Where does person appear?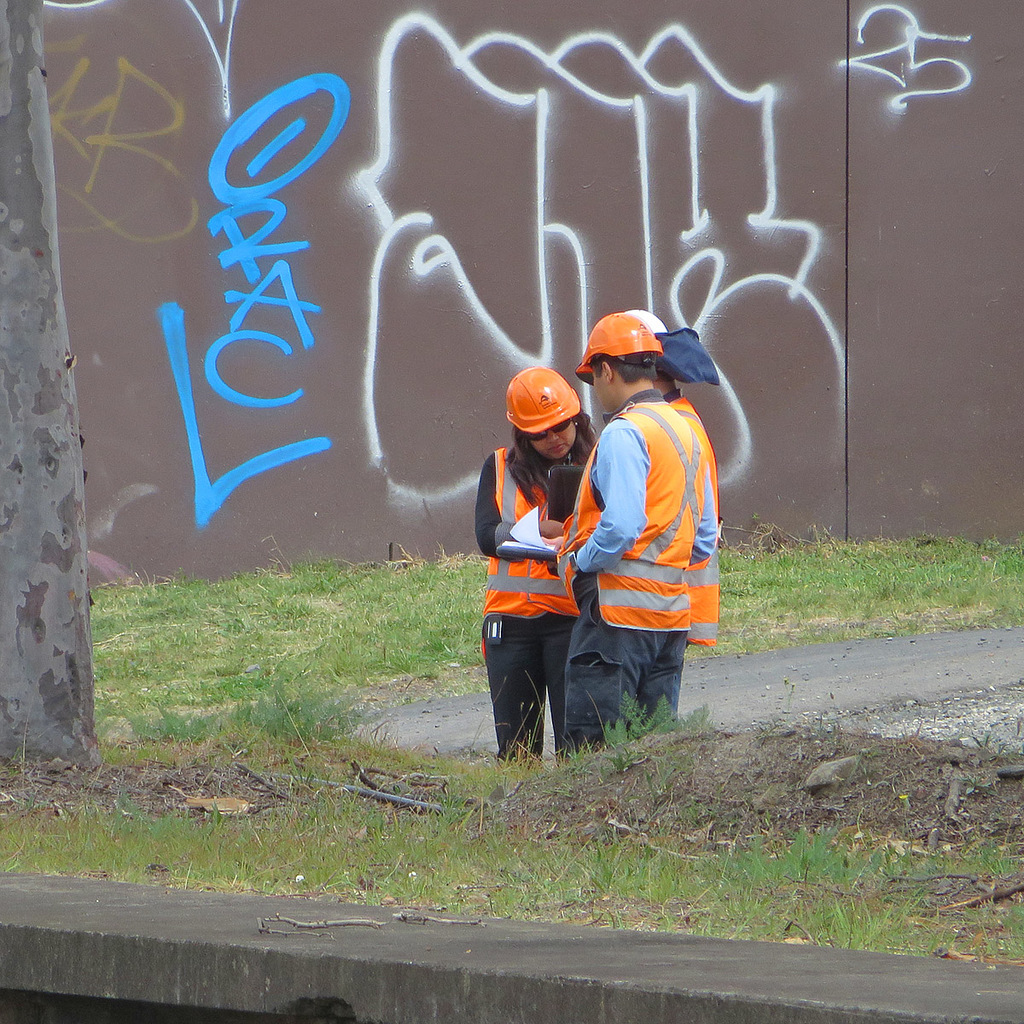
Appears at [left=554, top=311, right=718, bottom=760].
